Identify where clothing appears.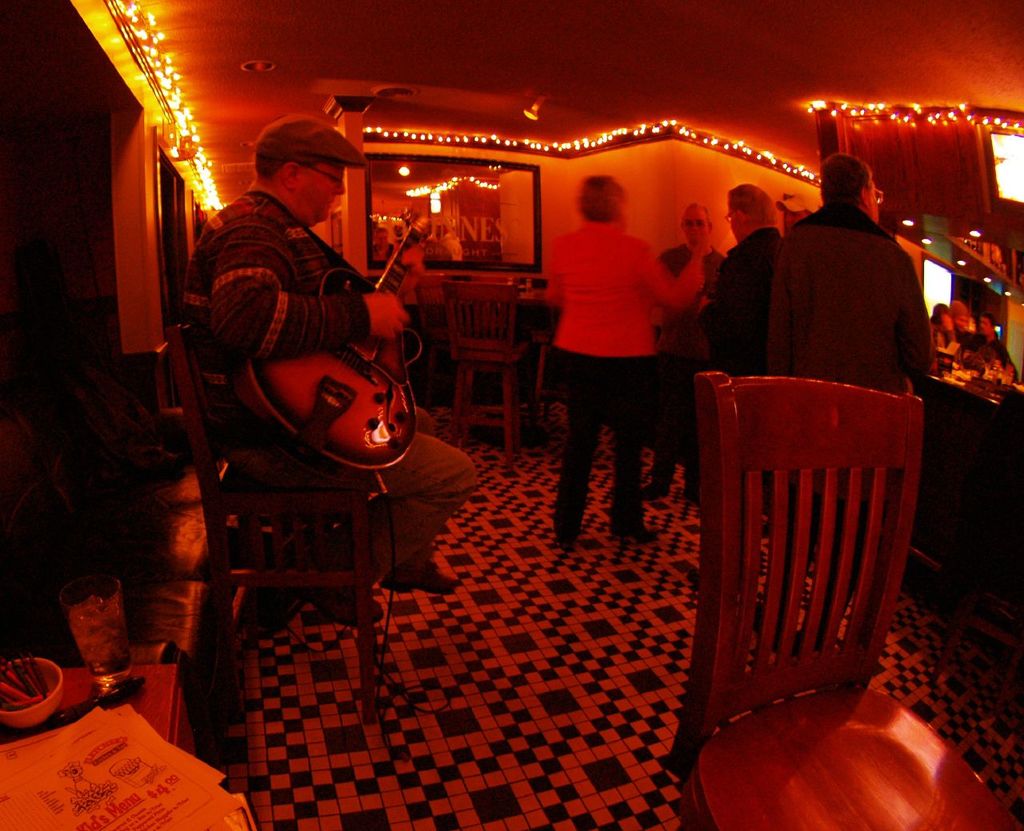
Appears at (left=766, top=206, right=926, bottom=386).
